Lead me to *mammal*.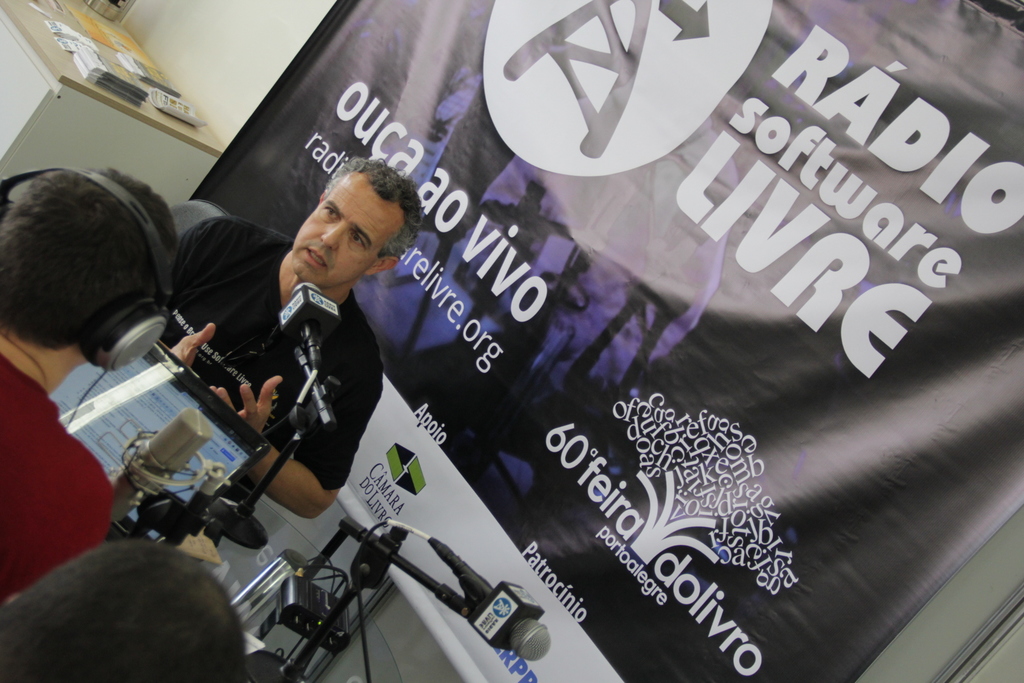
Lead to 172, 155, 381, 518.
